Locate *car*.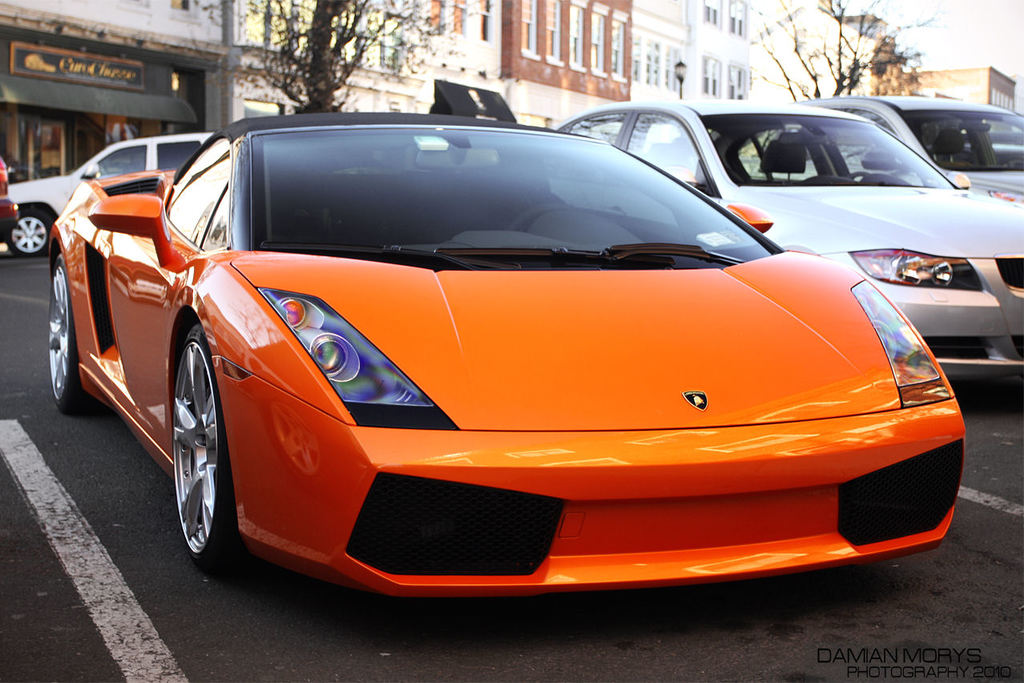
Bounding box: BBox(43, 82, 967, 633).
